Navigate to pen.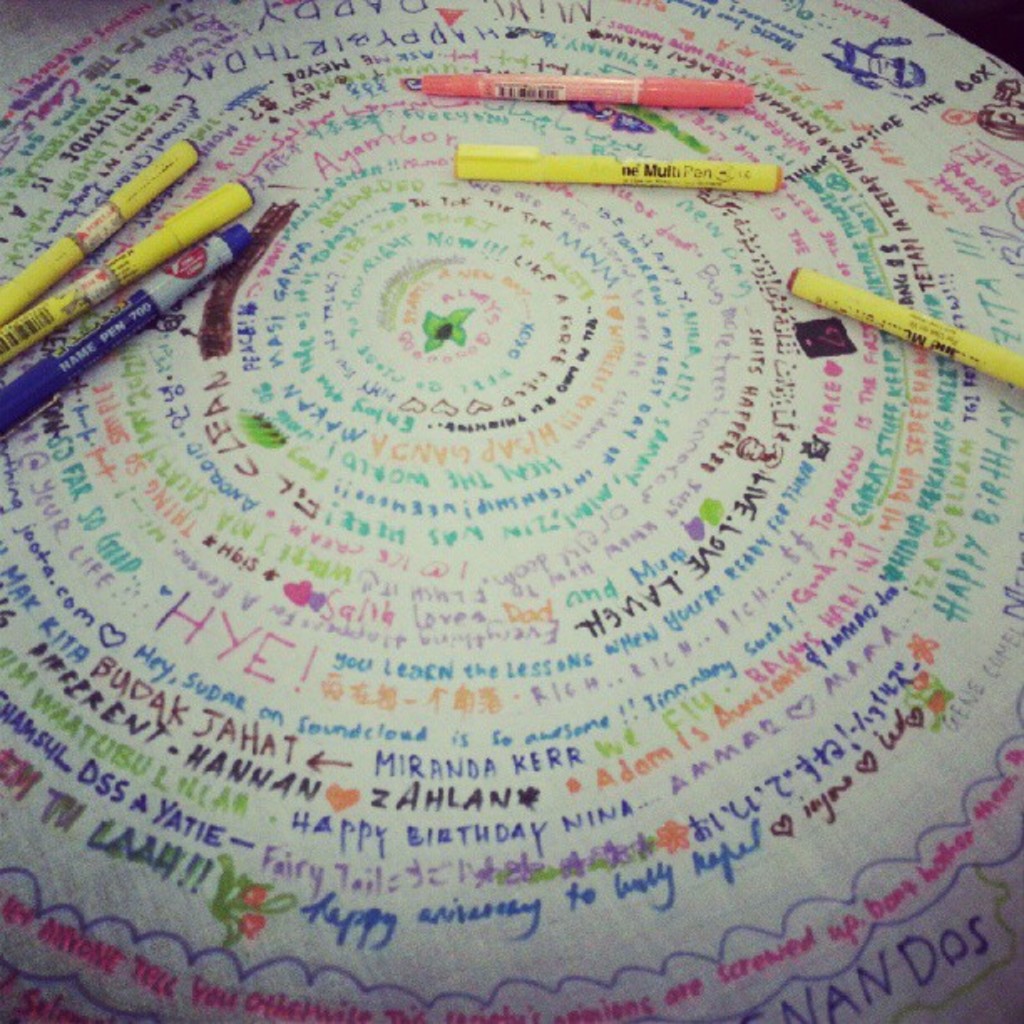
Navigation target: bbox(452, 151, 778, 192).
